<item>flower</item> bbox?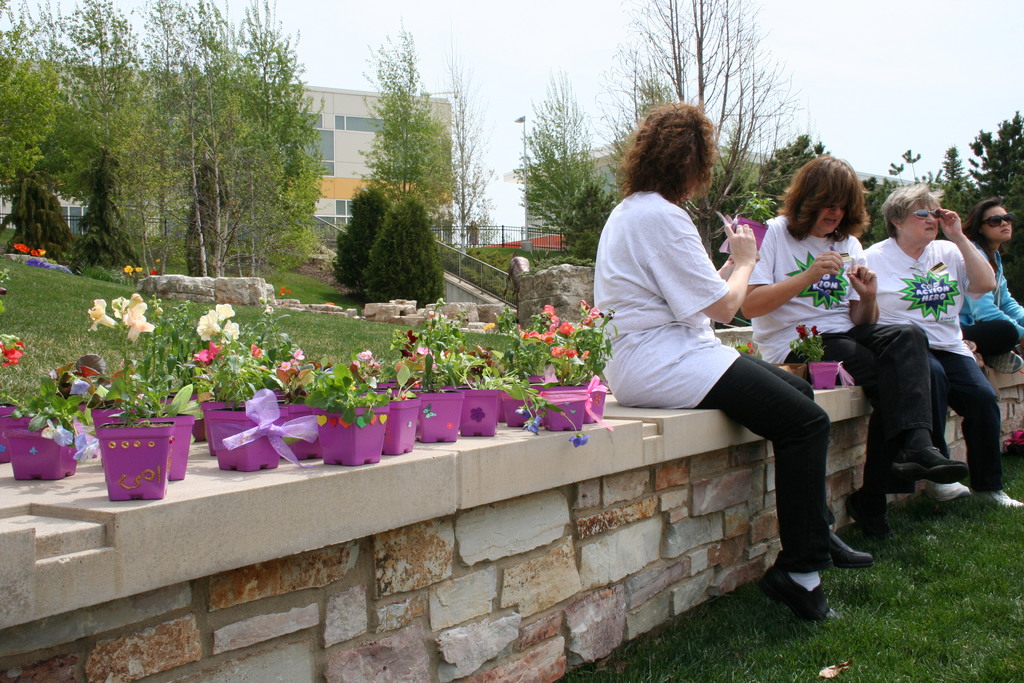
[582, 306, 604, 327]
